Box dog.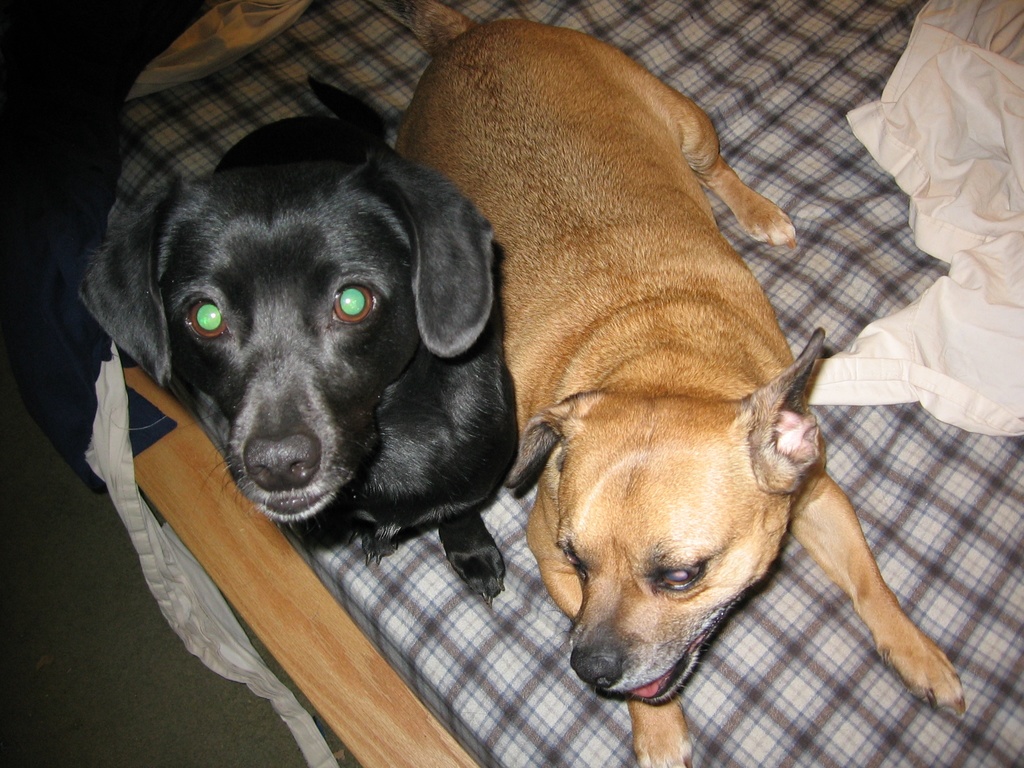
box=[72, 73, 504, 609].
